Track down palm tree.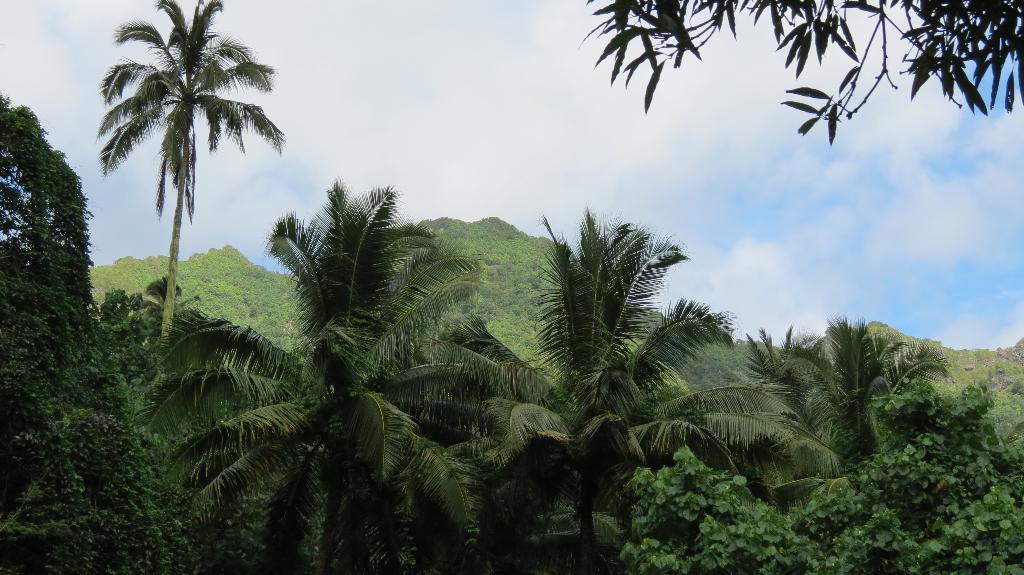
Tracked to [188, 192, 482, 574].
